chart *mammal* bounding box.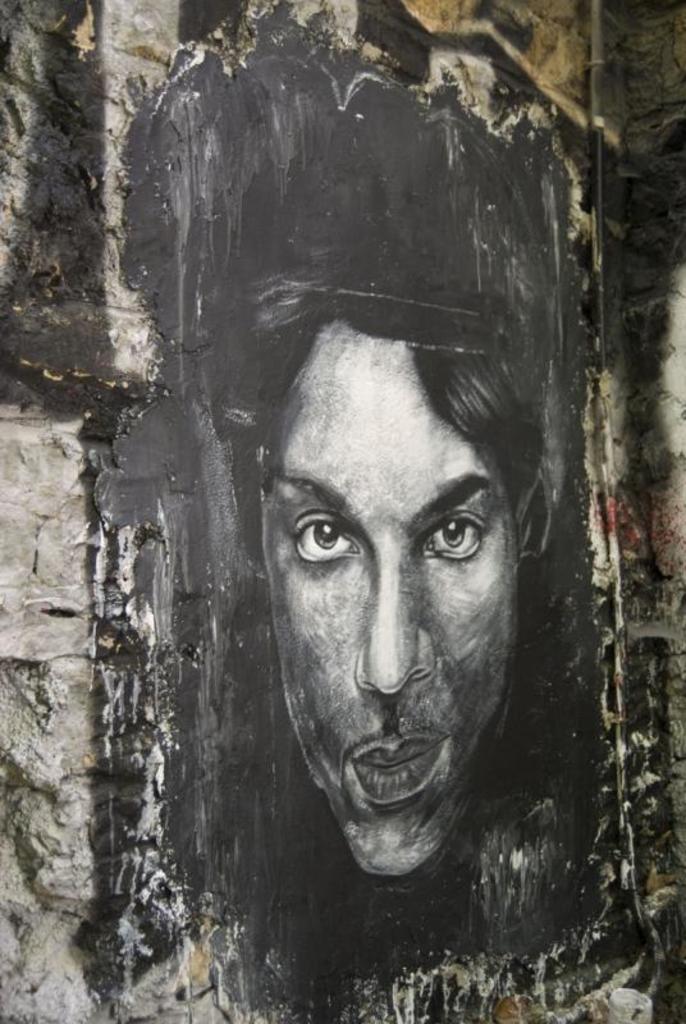
Charted: pyautogui.locateOnScreen(84, 13, 625, 1010).
